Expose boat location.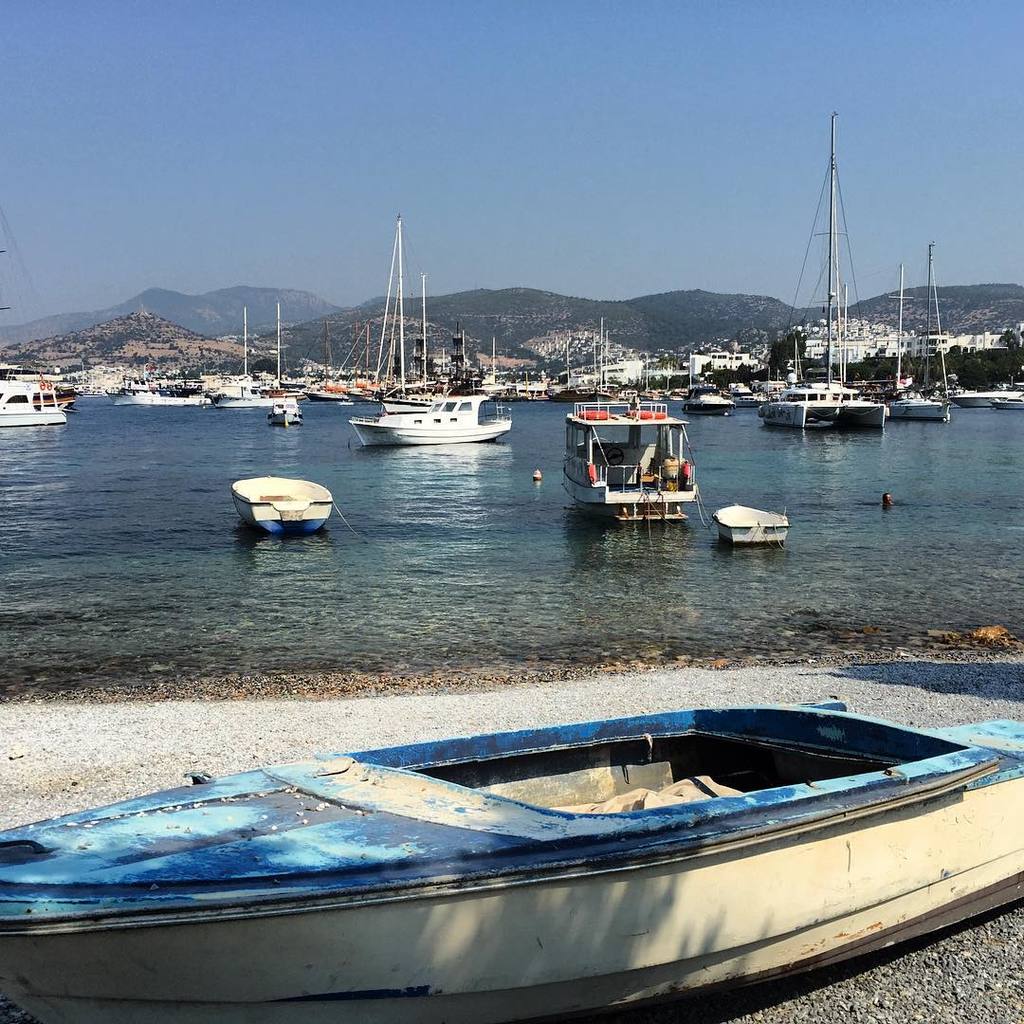
Exposed at detection(101, 370, 210, 405).
